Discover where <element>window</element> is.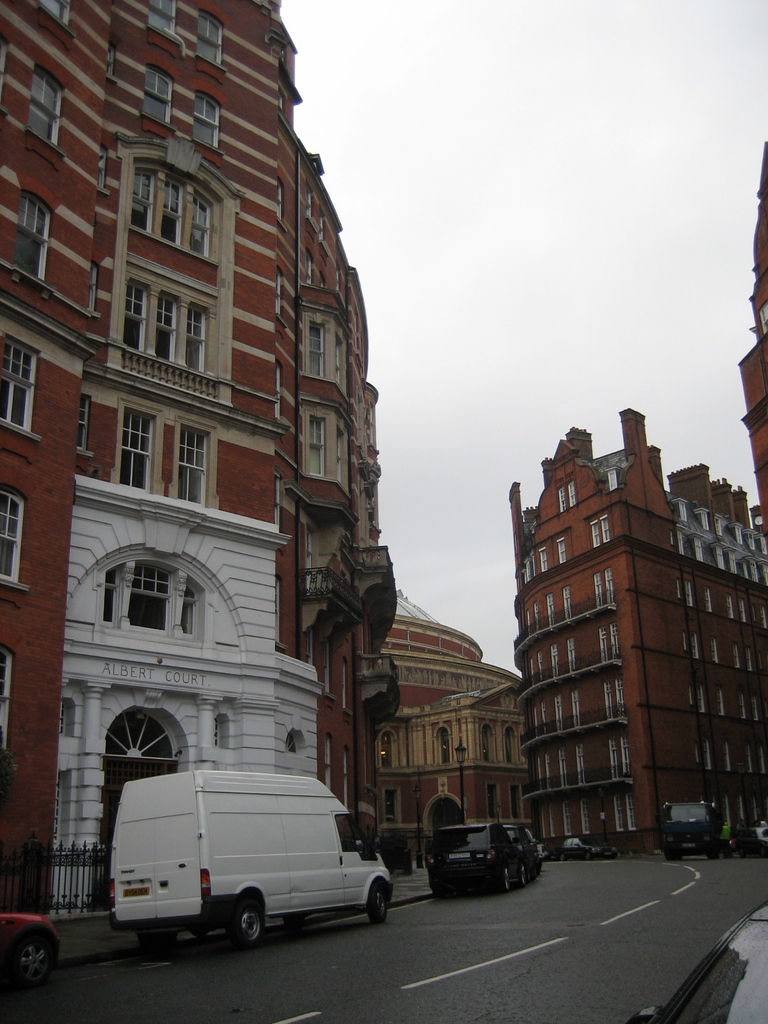
Discovered at 116,269,205,372.
